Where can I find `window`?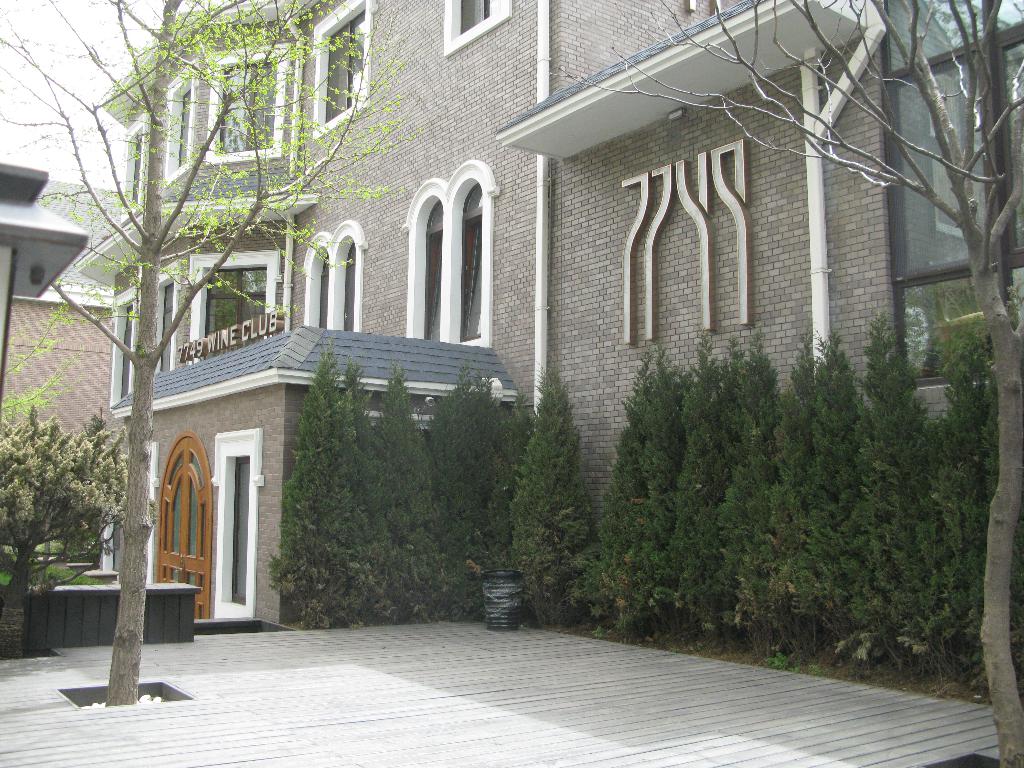
You can find it at 165,61,198,191.
